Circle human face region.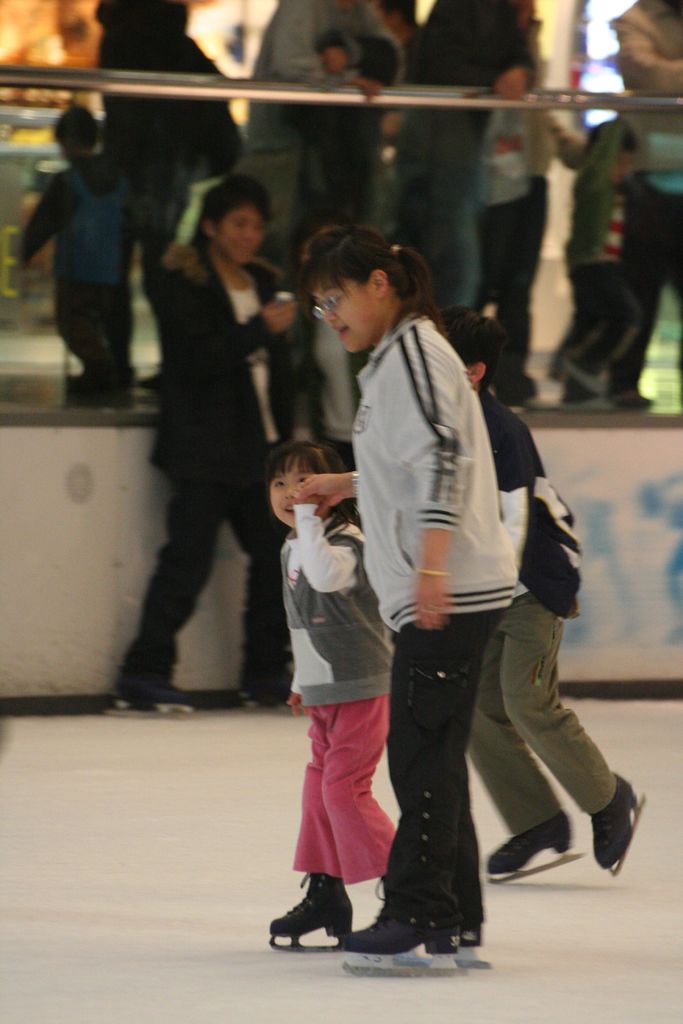
Region: <region>314, 281, 370, 351</region>.
